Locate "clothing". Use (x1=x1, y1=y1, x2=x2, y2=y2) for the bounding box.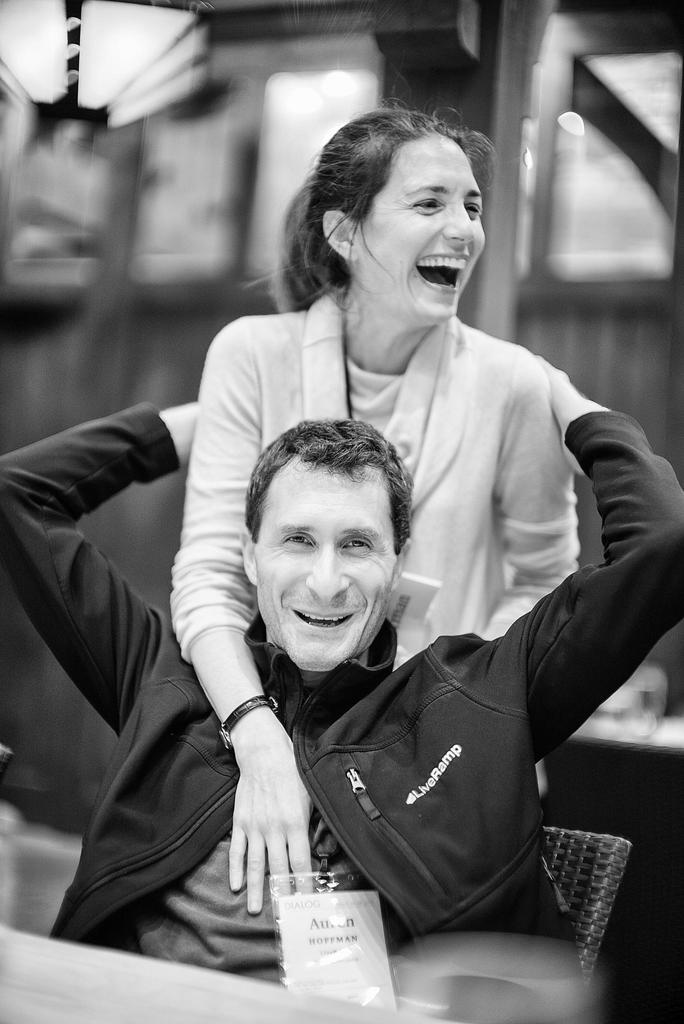
(x1=161, y1=297, x2=592, y2=662).
